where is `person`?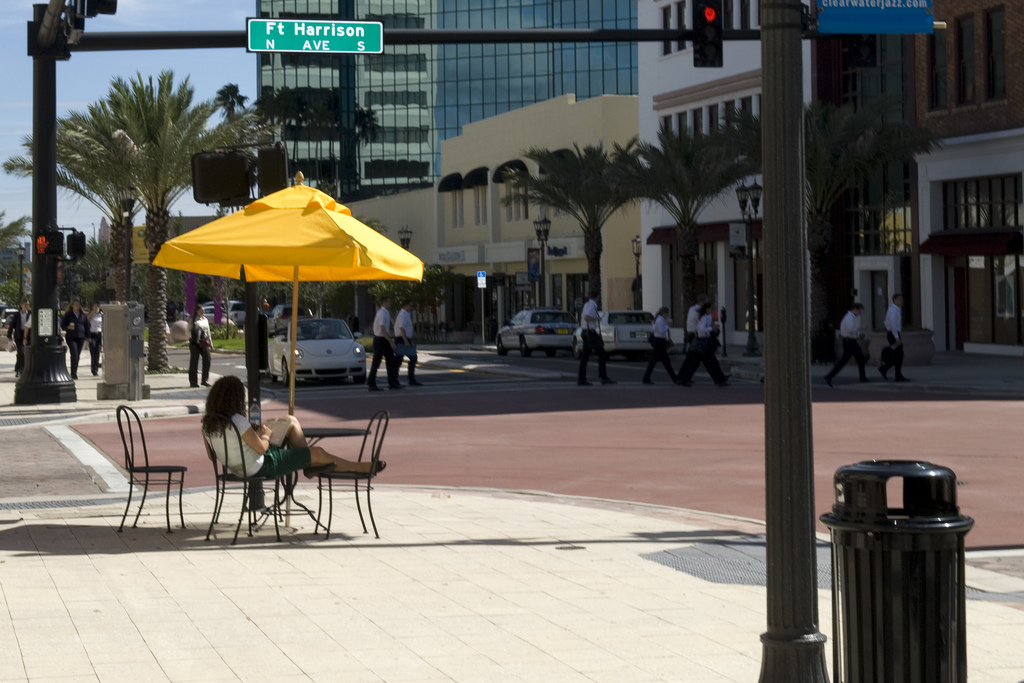
select_region(641, 306, 681, 382).
